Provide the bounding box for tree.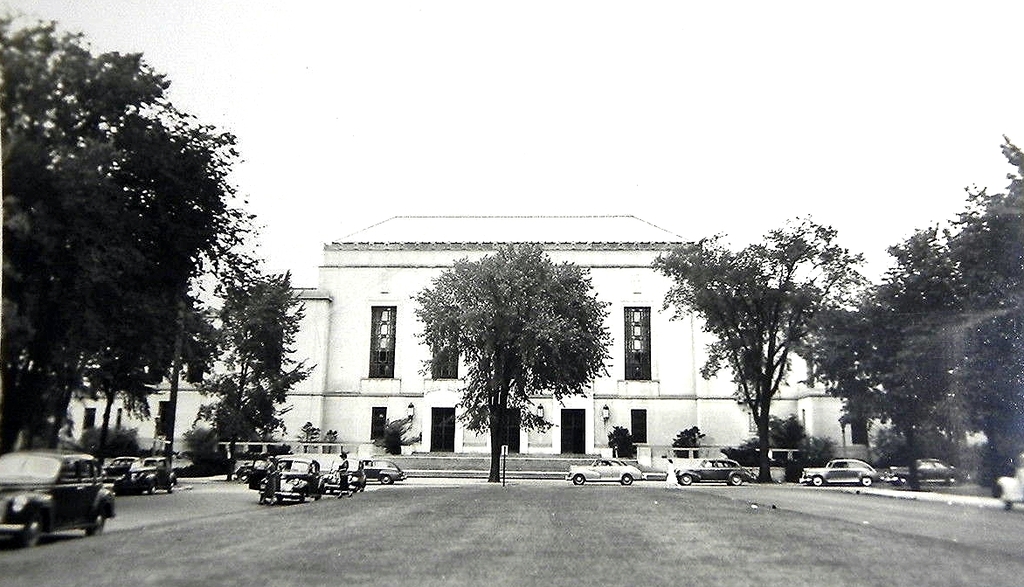
197,268,320,479.
